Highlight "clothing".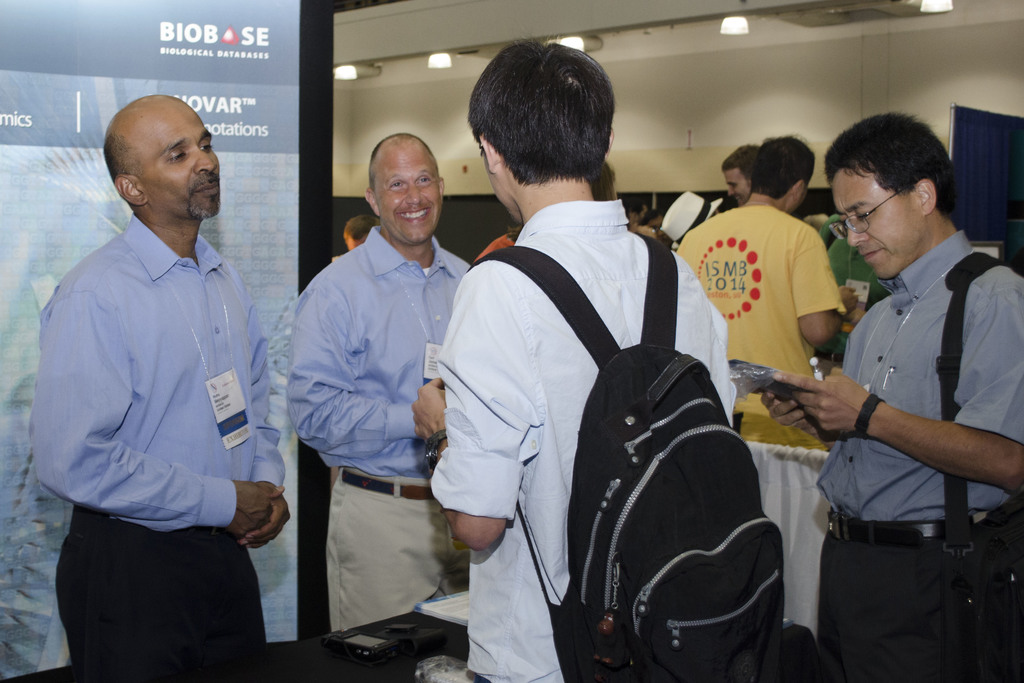
Highlighted region: Rect(291, 225, 464, 649).
